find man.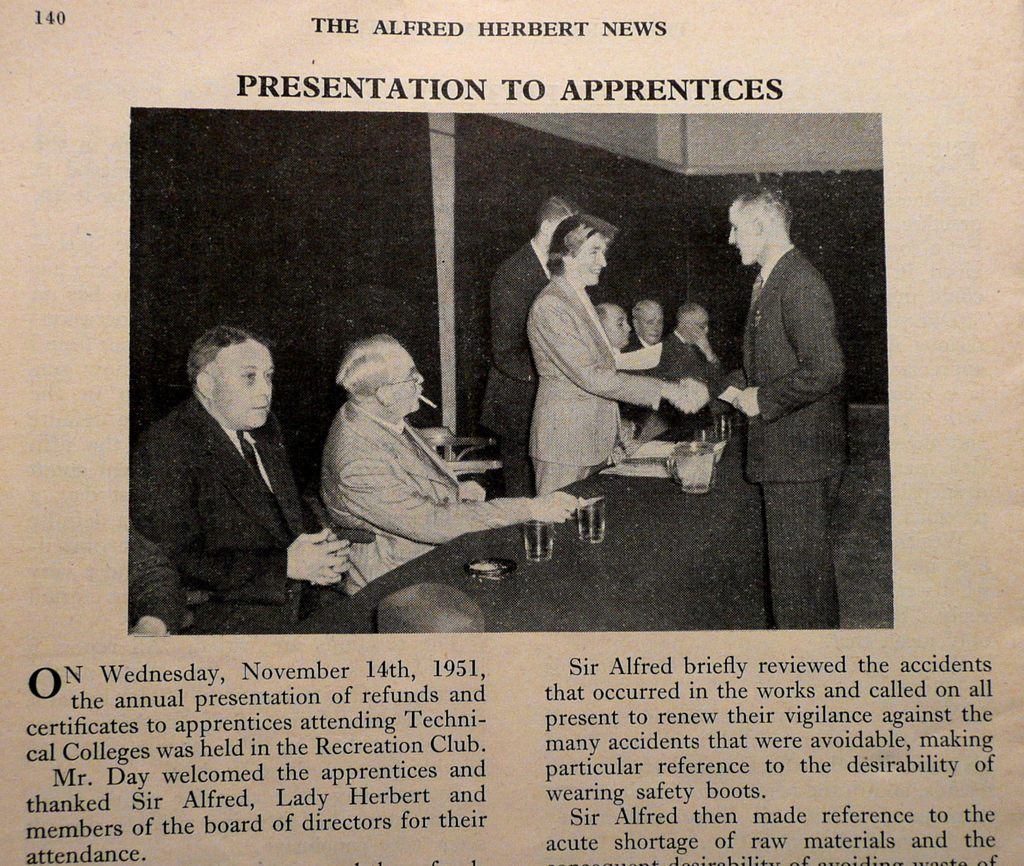
box(652, 302, 739, 442).
